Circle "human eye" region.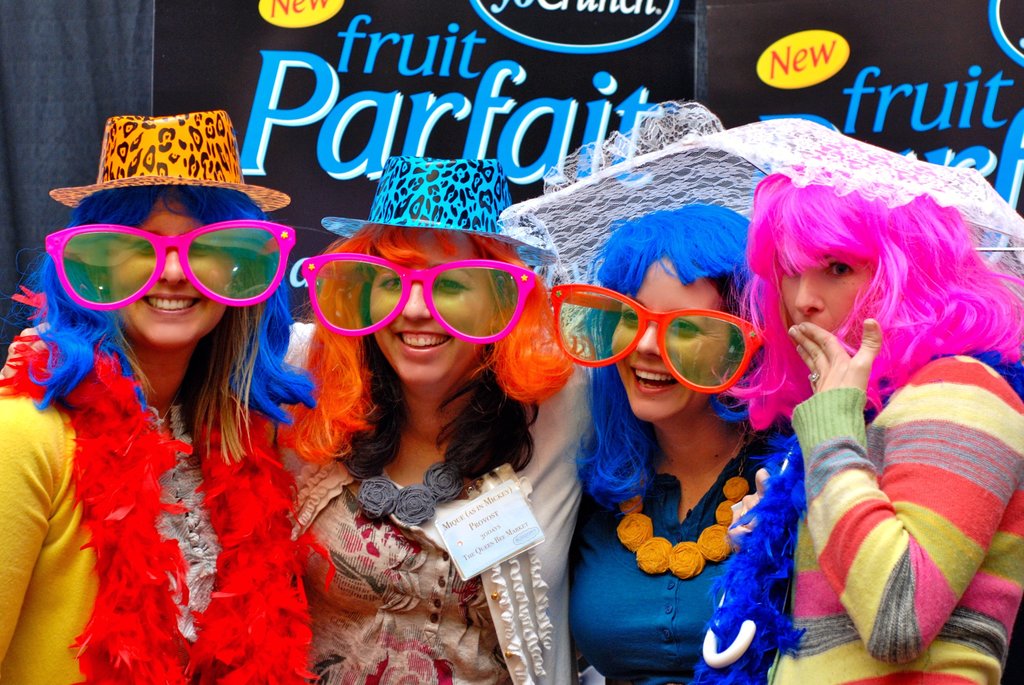
Region: bbox=[136, 239, 152, 259].
